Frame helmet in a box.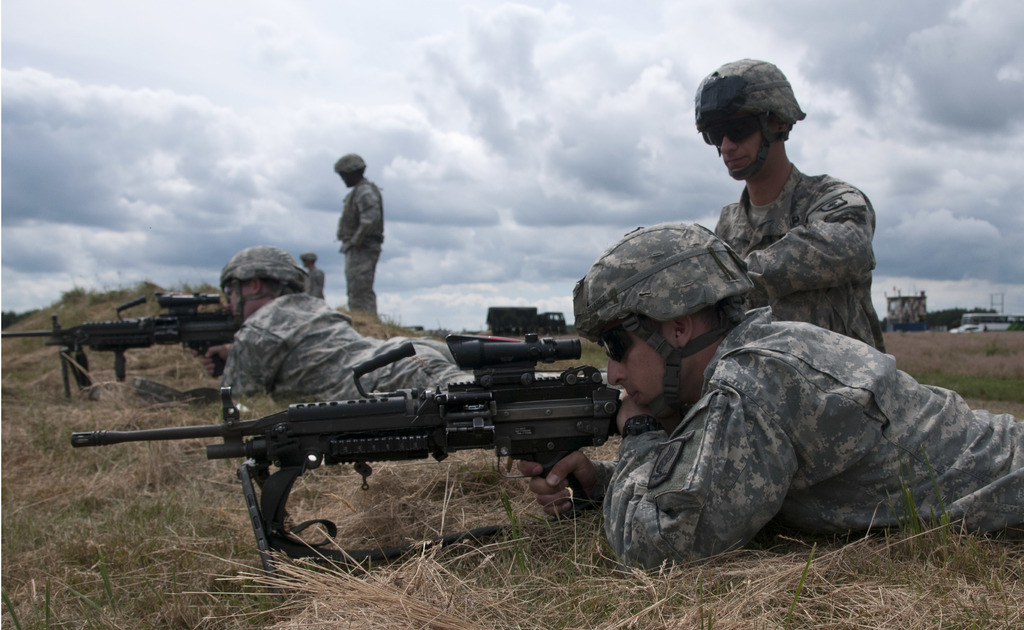
left=695, top=55, right=815, bottom=188.
